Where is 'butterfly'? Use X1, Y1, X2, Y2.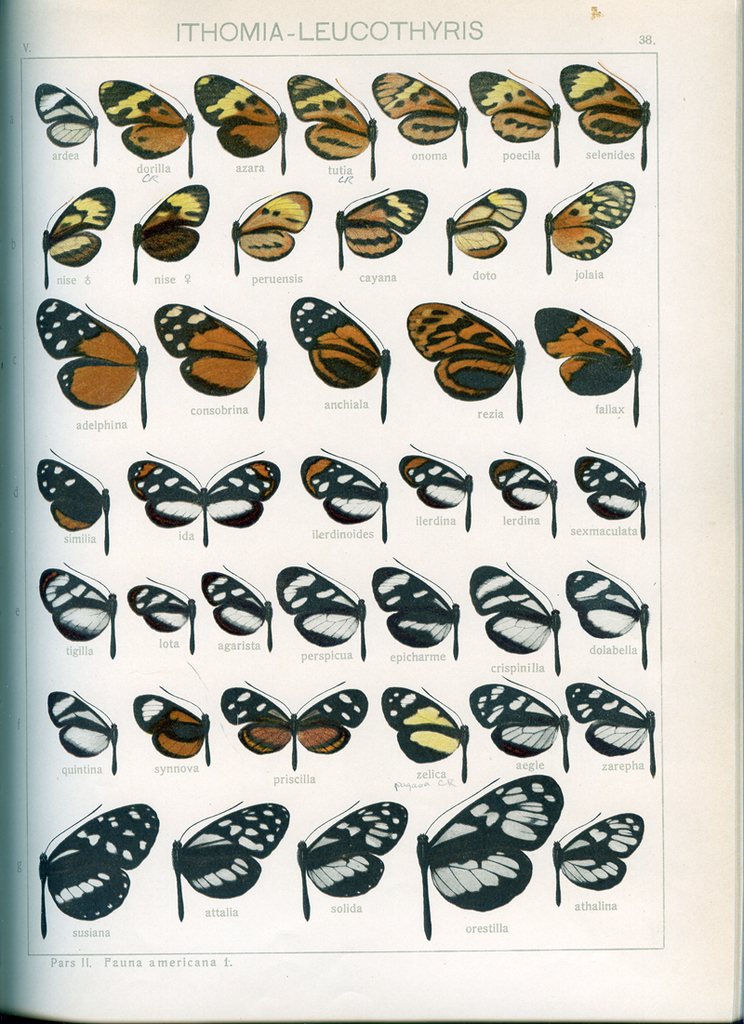
442, 187, 530, 273.
